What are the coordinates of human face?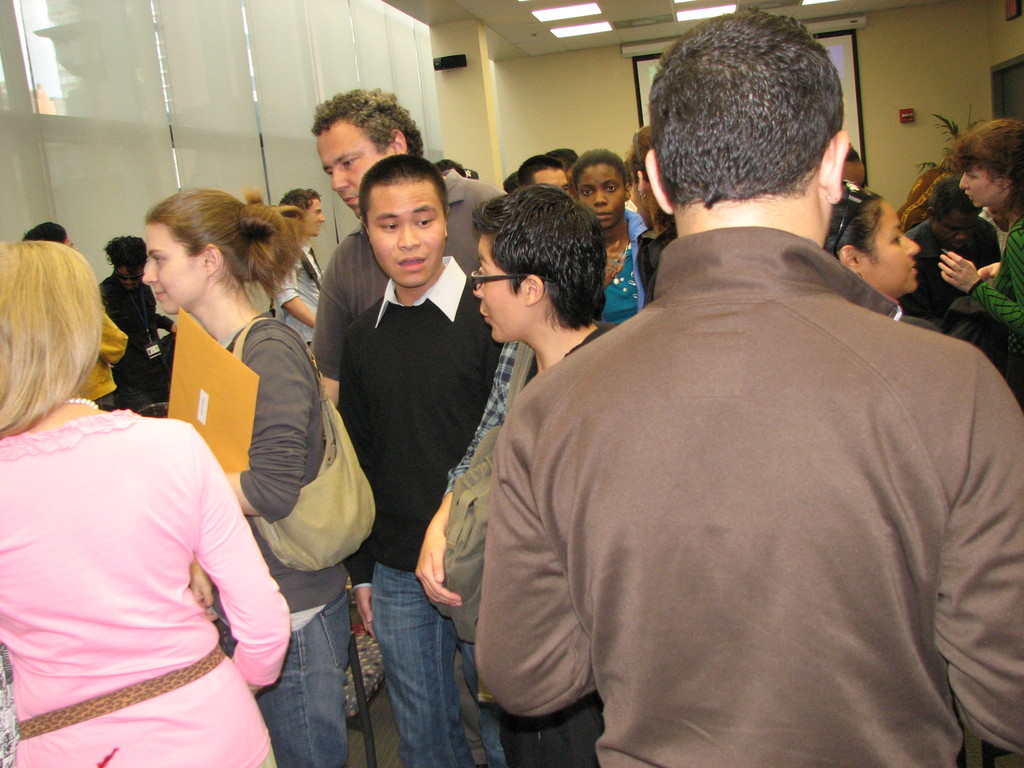
<region>861, 202, 924, 298</region>.
